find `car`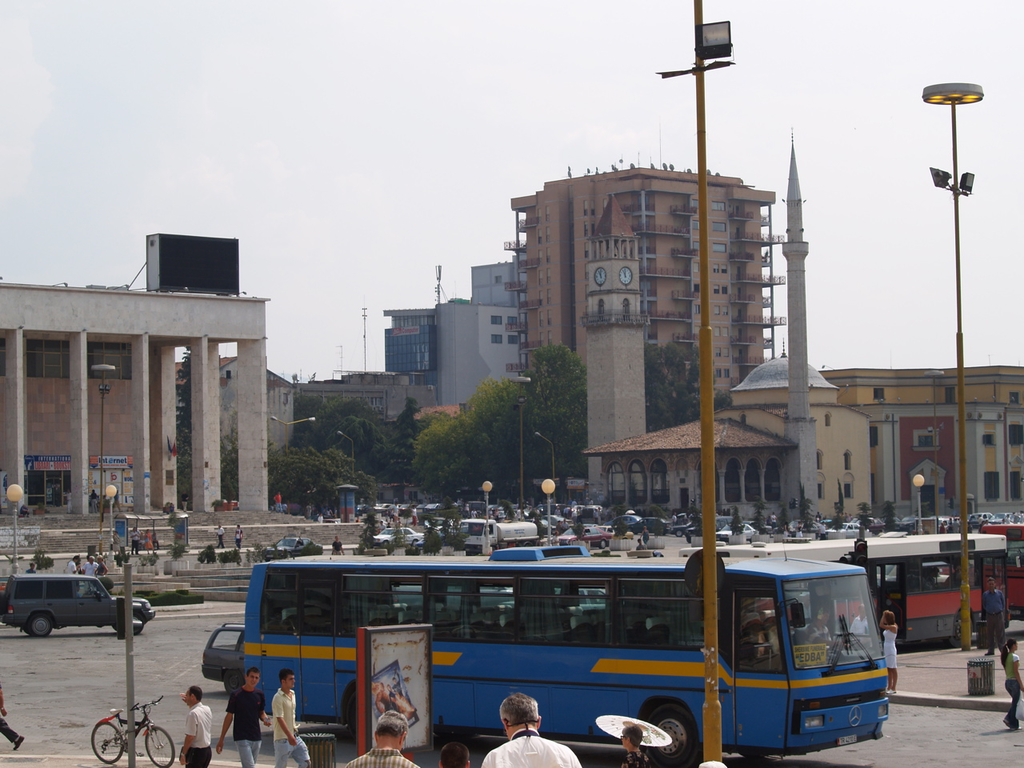
(x1=0, y1=574, x2=155, y2=638)
